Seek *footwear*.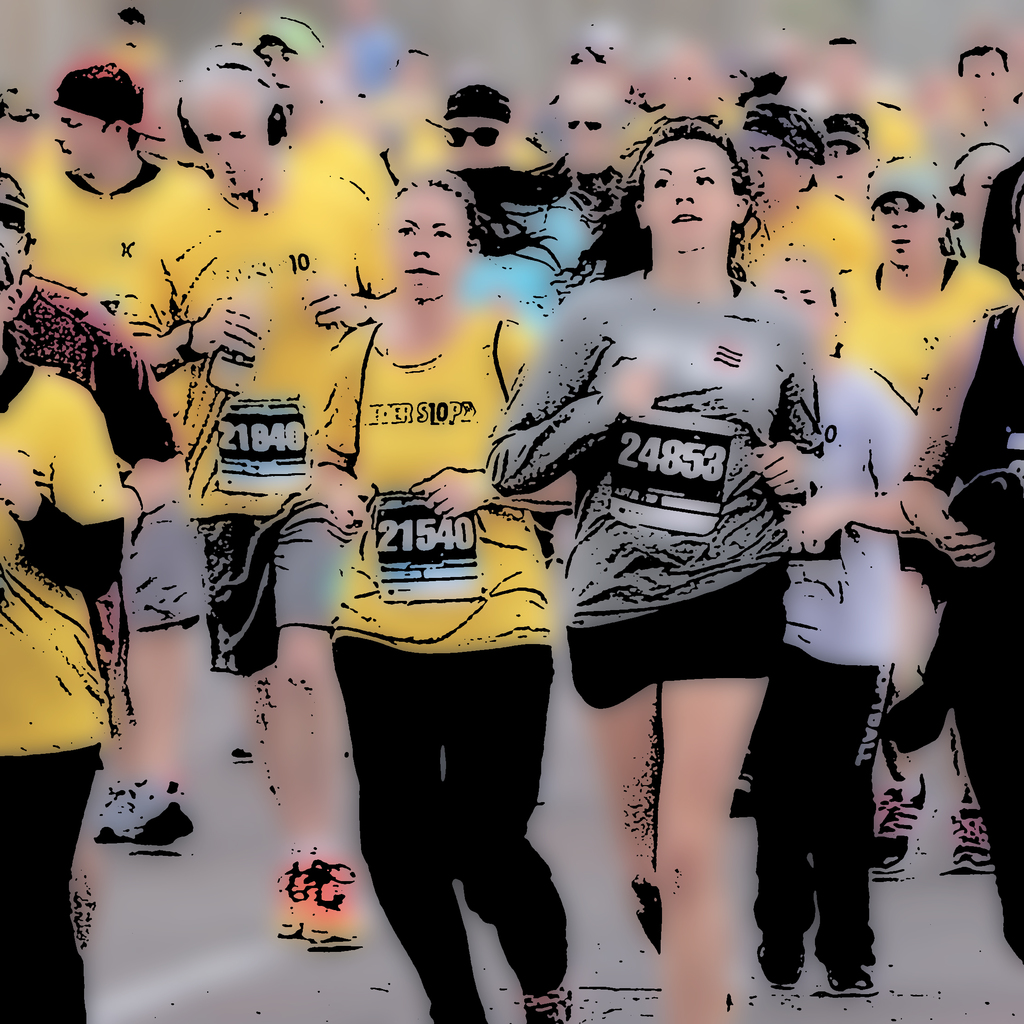
{"left": 511, "top": 975, "right": 574, "bottom": 1023}.
